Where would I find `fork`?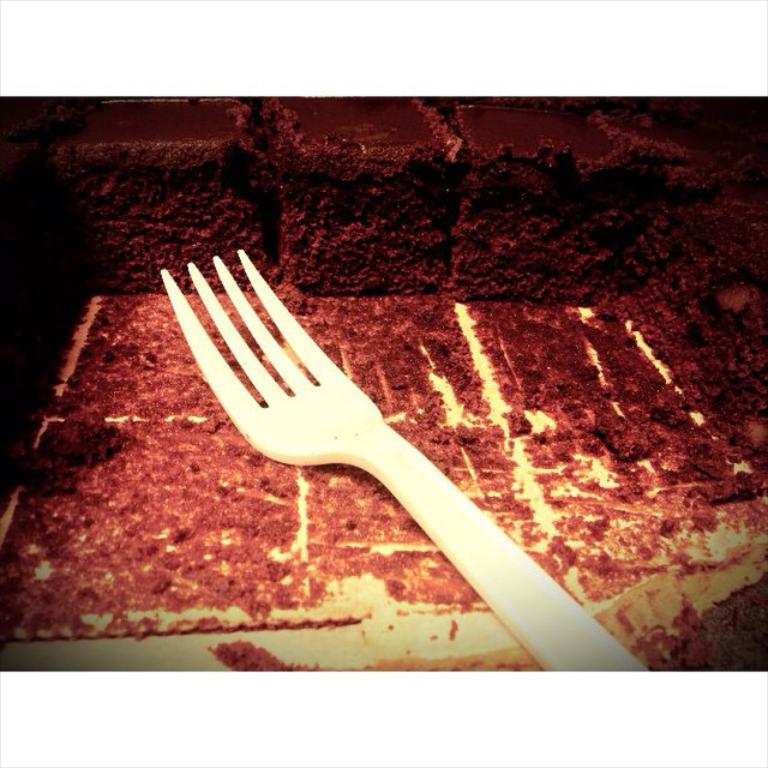
At (x1=157, y1=244, x2=650, y2=708).
